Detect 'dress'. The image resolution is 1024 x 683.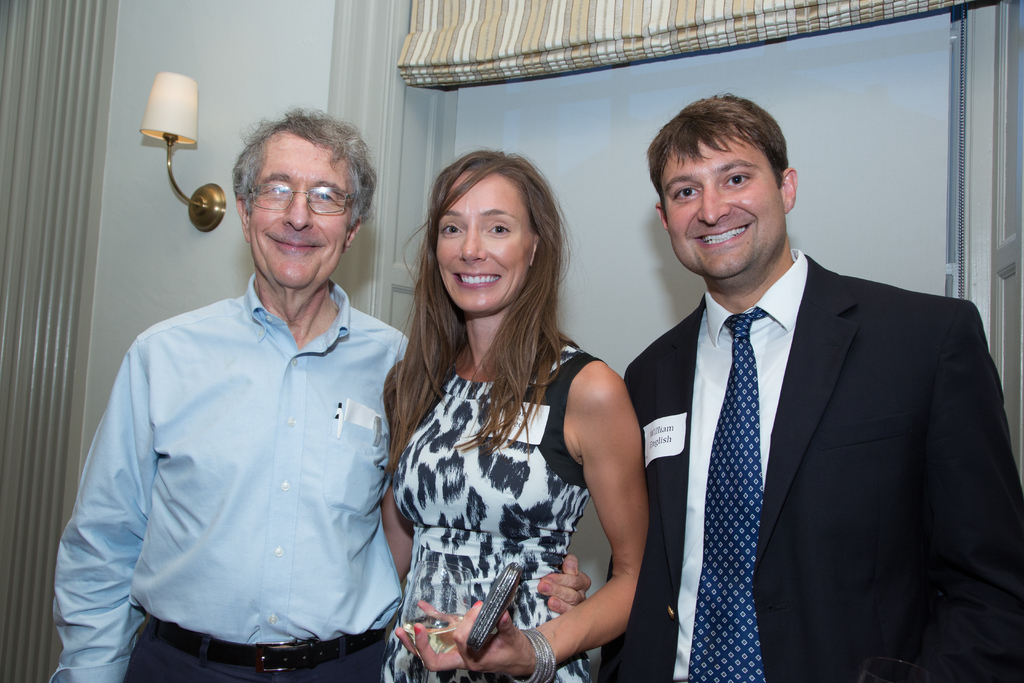
BBox(397, 290, 637, 680).
